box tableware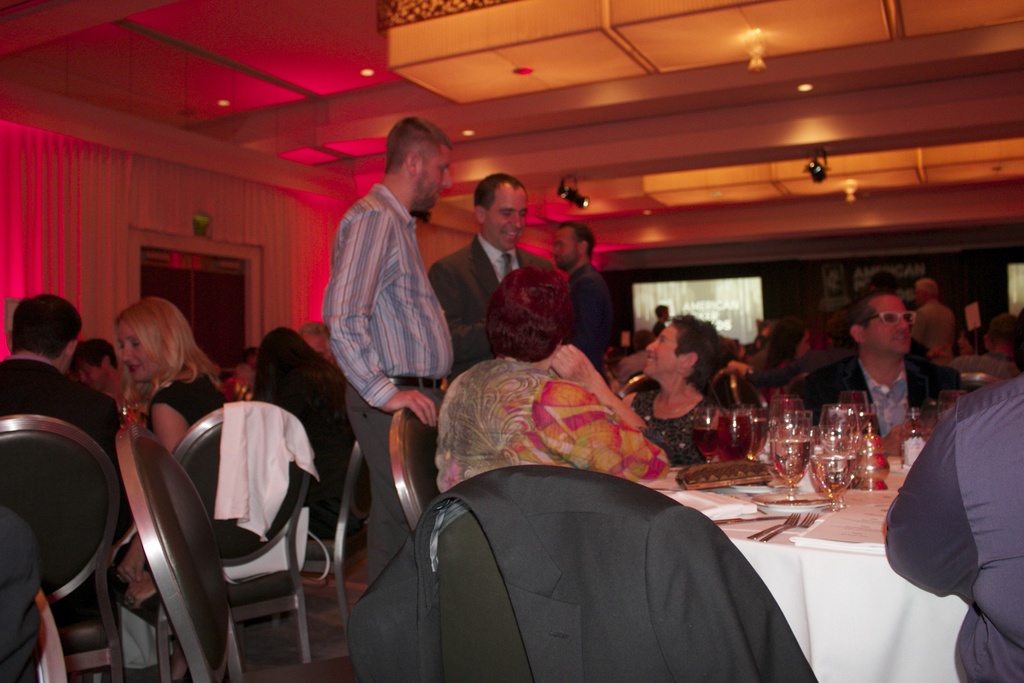
<region>936, 392, 965, 425</region>
